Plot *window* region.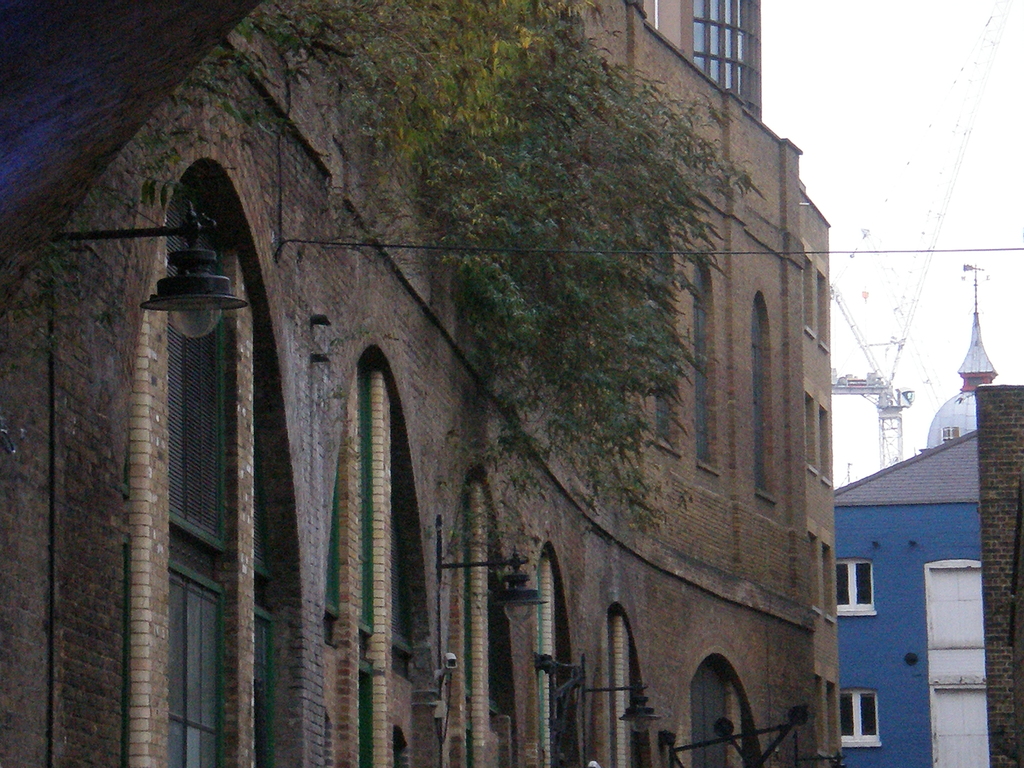
Plotted at <bbox>639, 207, 684, 455</bbox>.
